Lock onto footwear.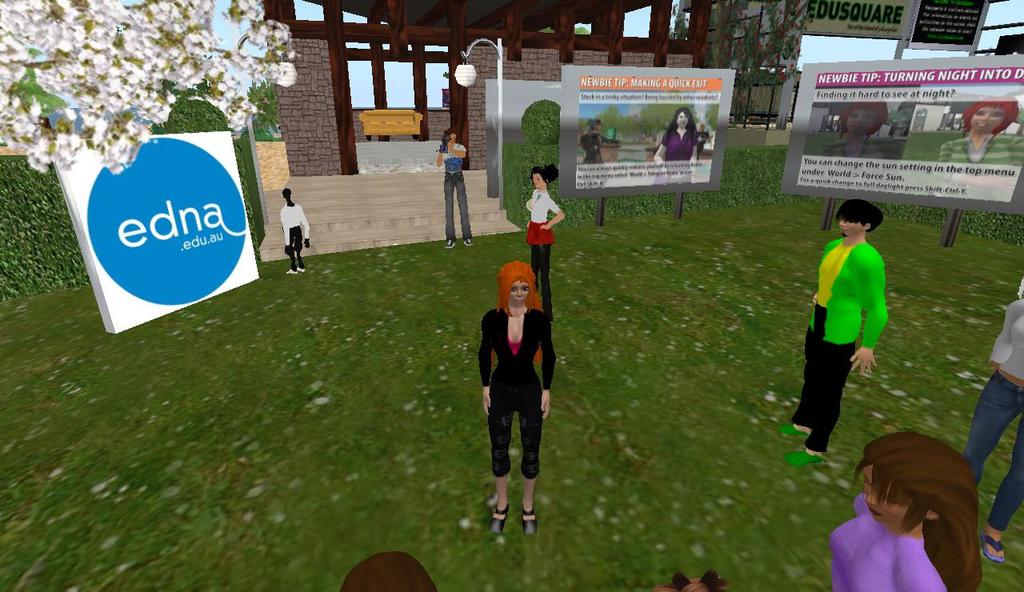
Locked: crop(460, 238, 474, 246).
